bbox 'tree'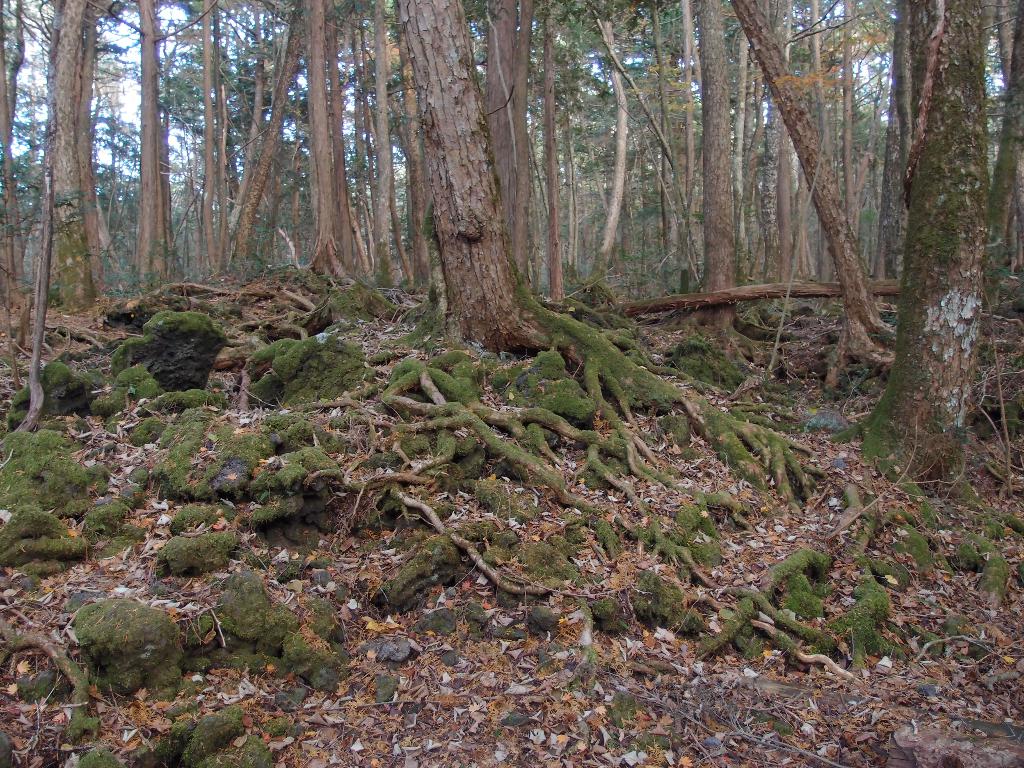
893, 6, 1004, 471
